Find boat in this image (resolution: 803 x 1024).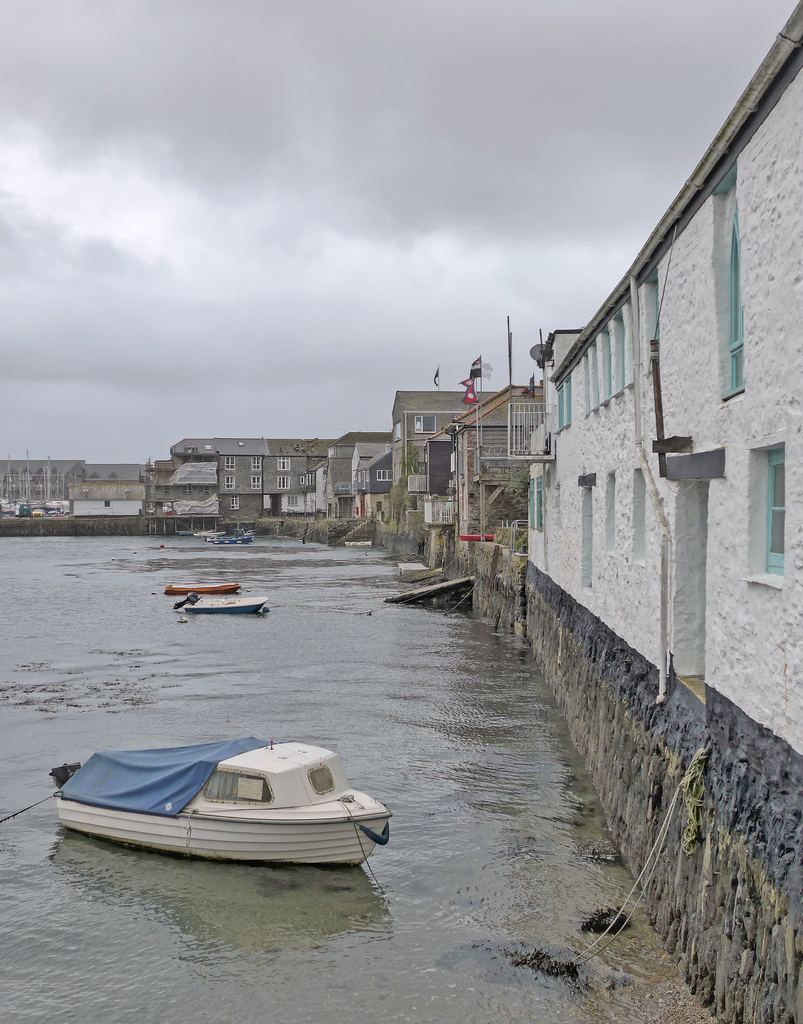
<region>173, 590, 270, 616</region>.
